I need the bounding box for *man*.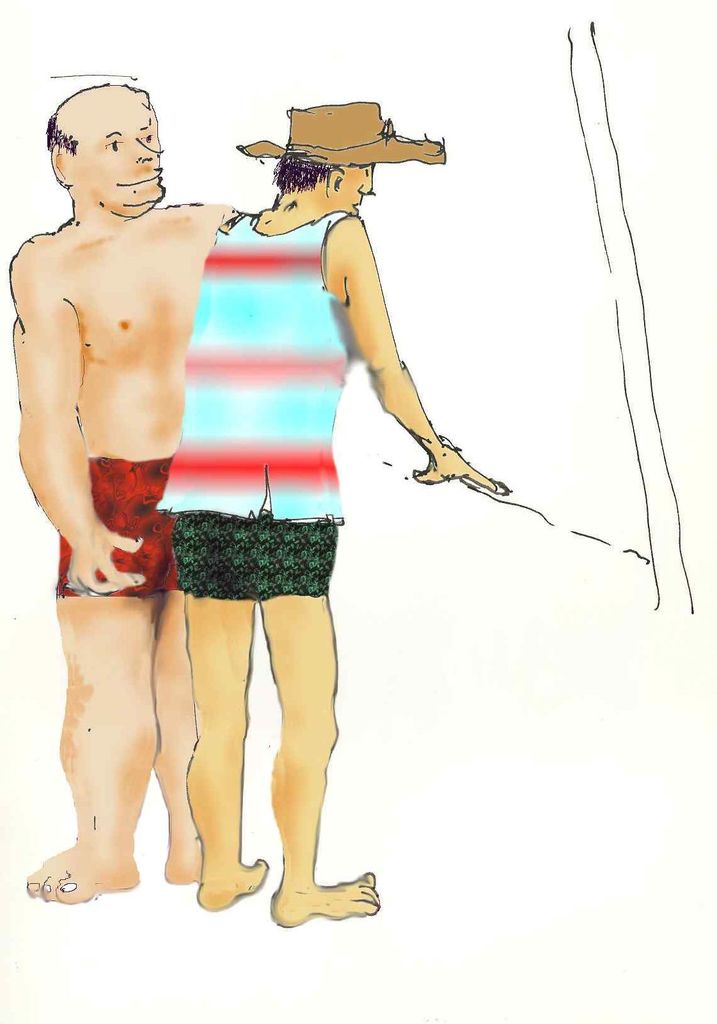
Here it is: 6 72 211 907.
